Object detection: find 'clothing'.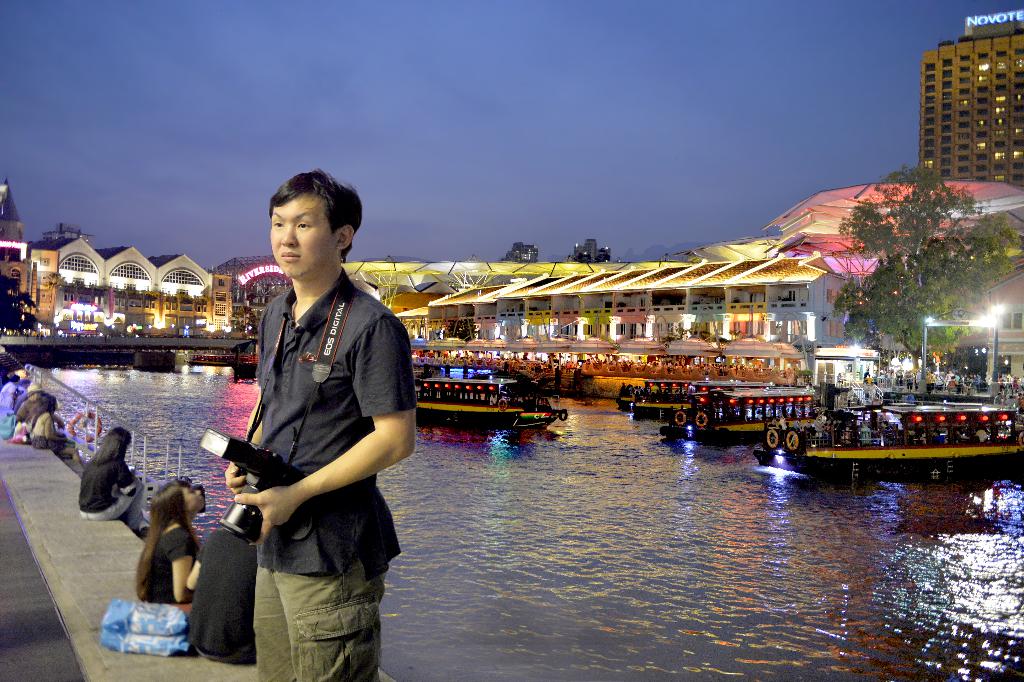
252 267 416 681.
